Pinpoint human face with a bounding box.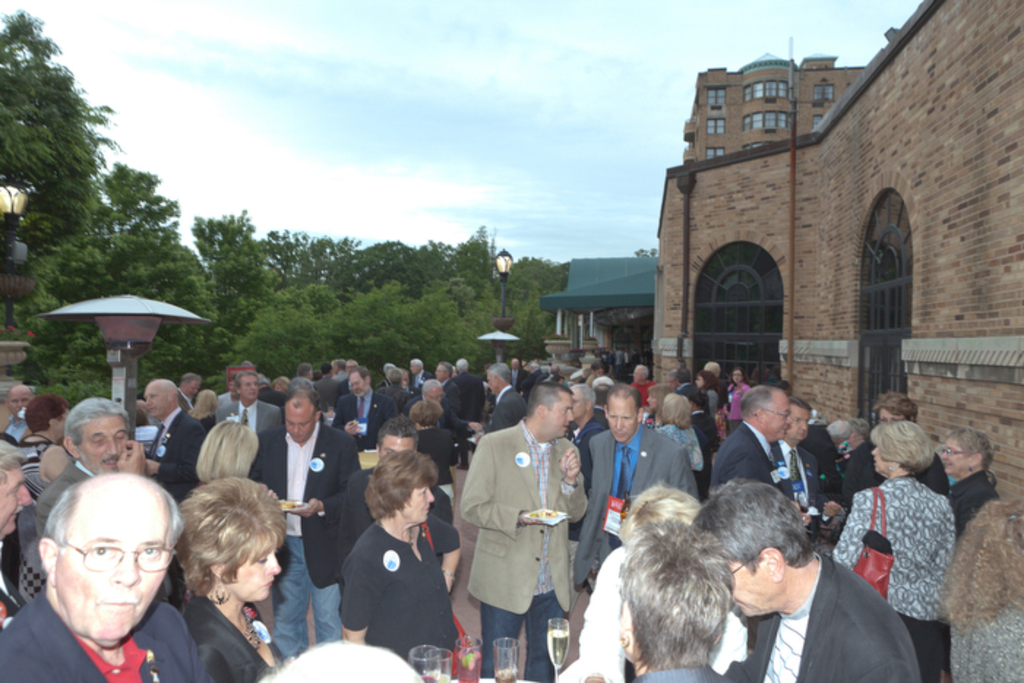
873:430:888:469.
